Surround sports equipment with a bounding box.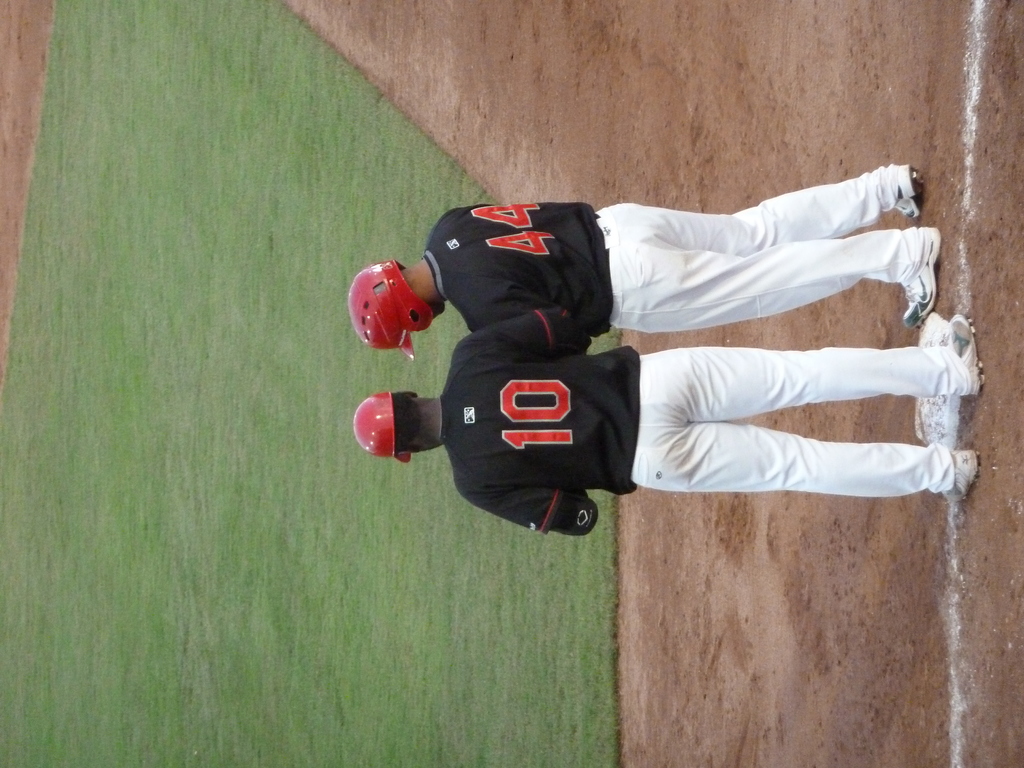
902/227/941/330.
